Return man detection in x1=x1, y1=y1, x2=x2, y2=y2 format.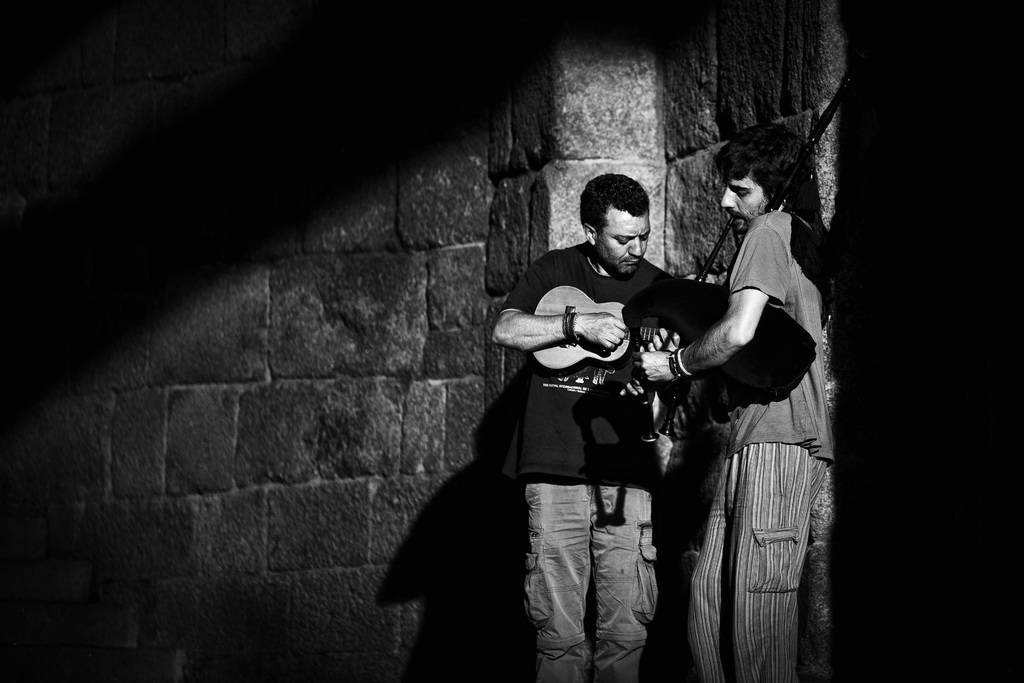
x1=494, y1=172, x2=694, y2=682.
